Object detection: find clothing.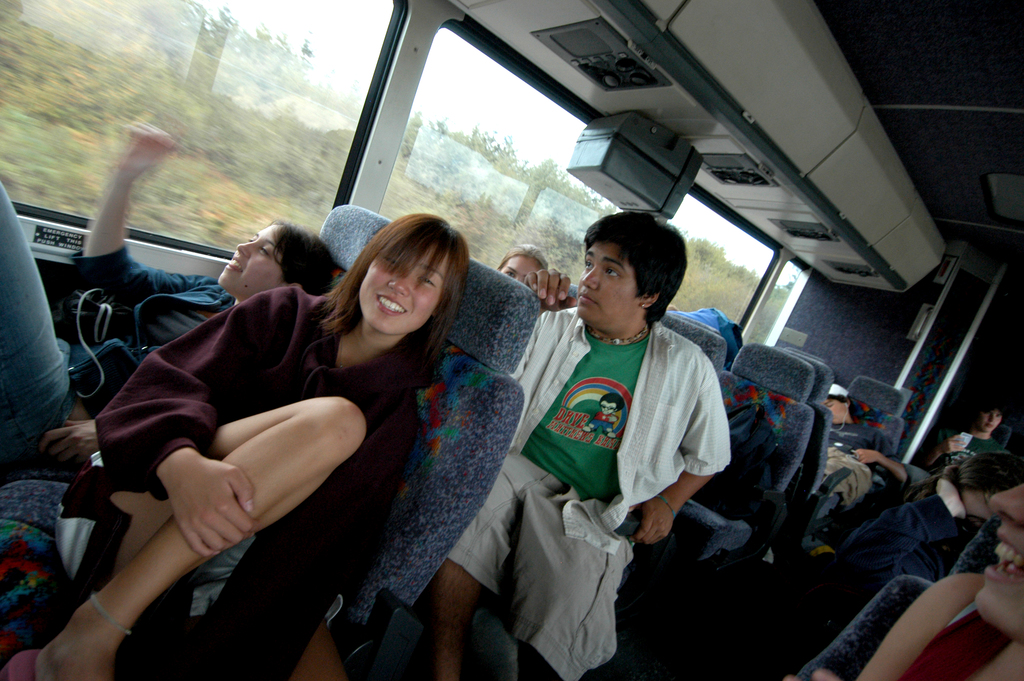
box=[97, 275, 417, 680].
